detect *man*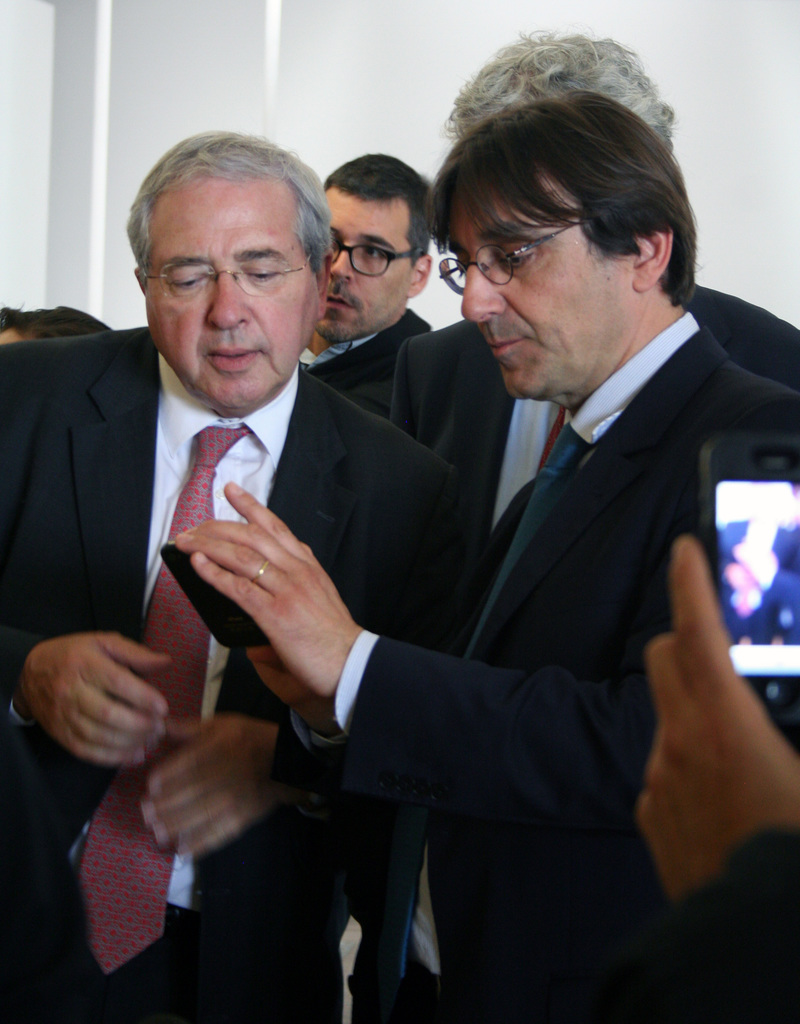
<box>380,20,799,485</box>
